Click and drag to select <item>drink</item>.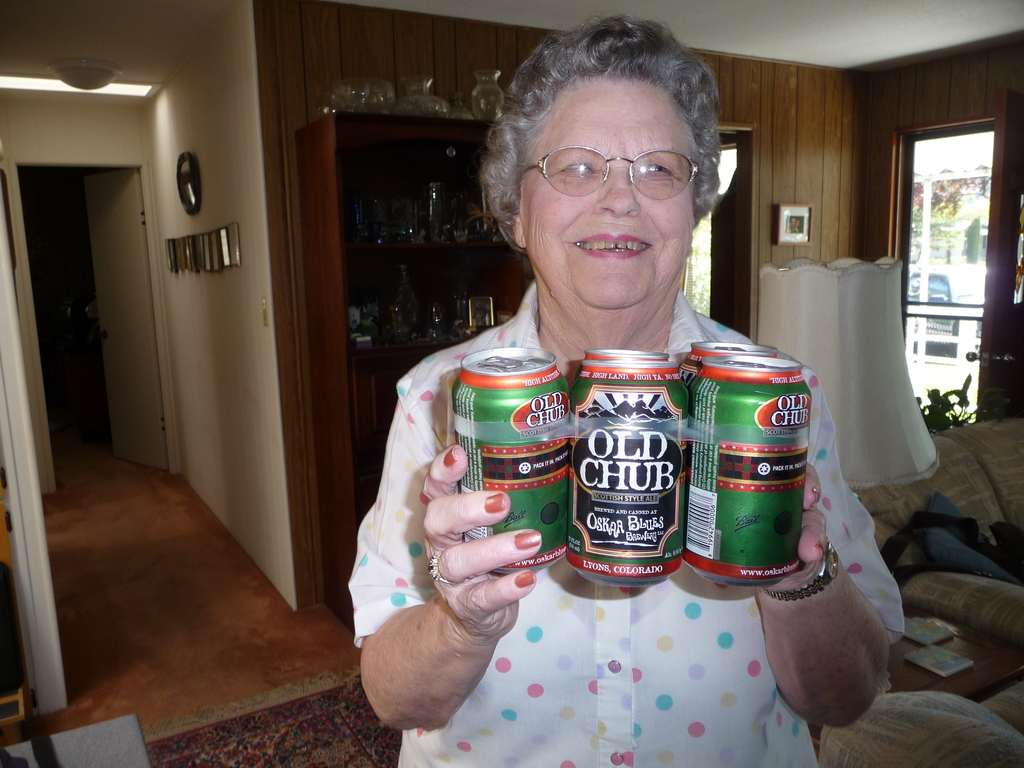
Selection: rect(456, 327, 576, 569).
